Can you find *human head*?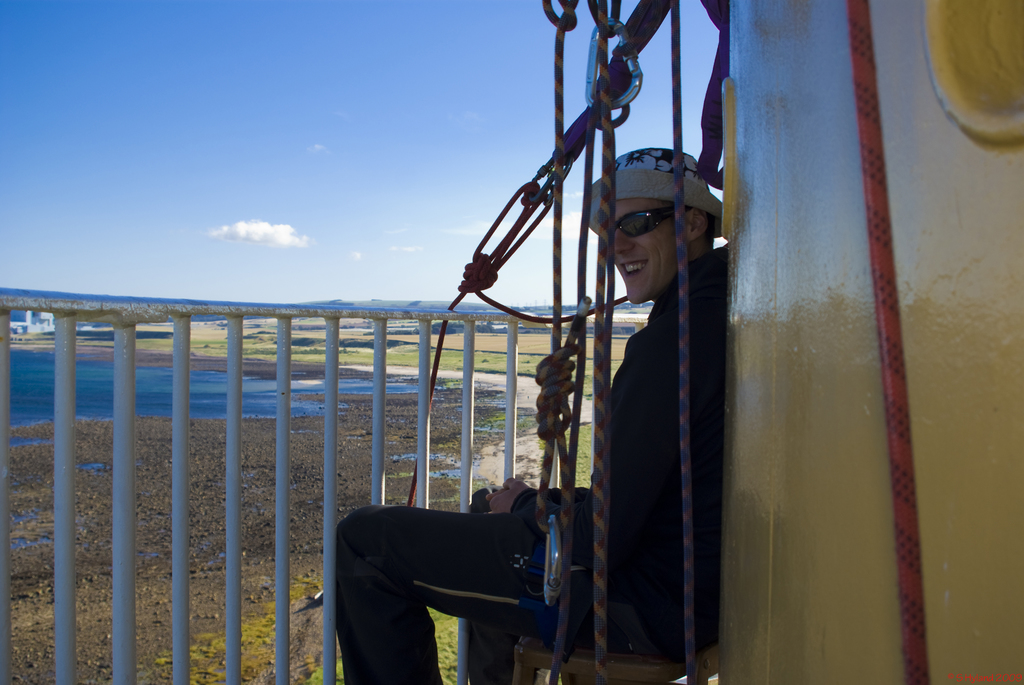
Yes, bounding box: <region>584, 140, 735, 299</region>.
